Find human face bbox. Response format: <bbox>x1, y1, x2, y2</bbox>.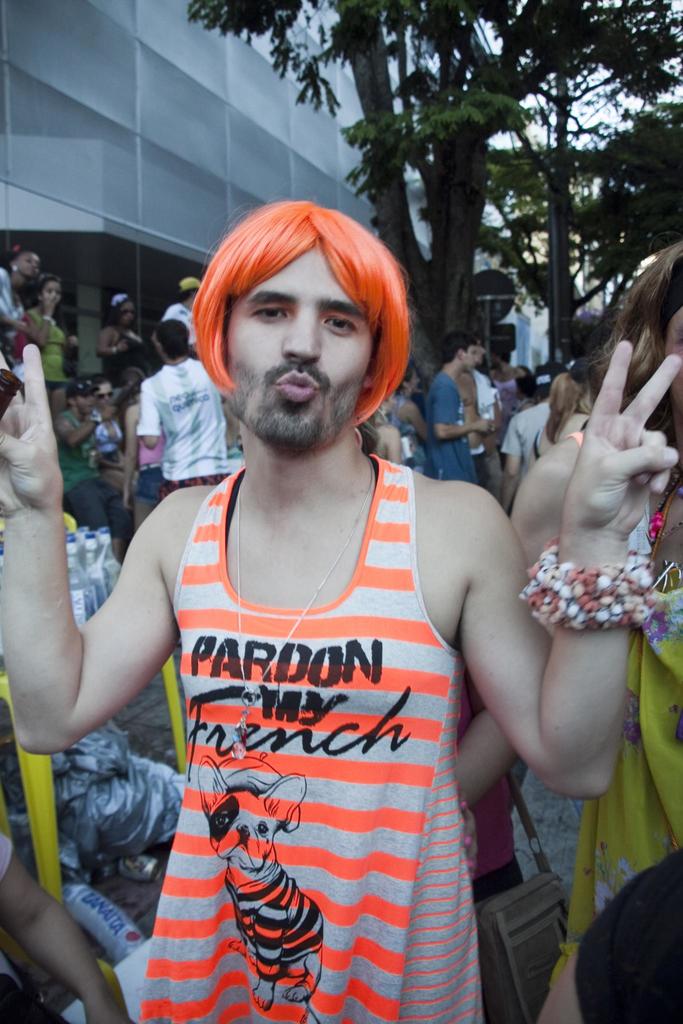
<bbox>122, 301, 135, 325</bbox>.
